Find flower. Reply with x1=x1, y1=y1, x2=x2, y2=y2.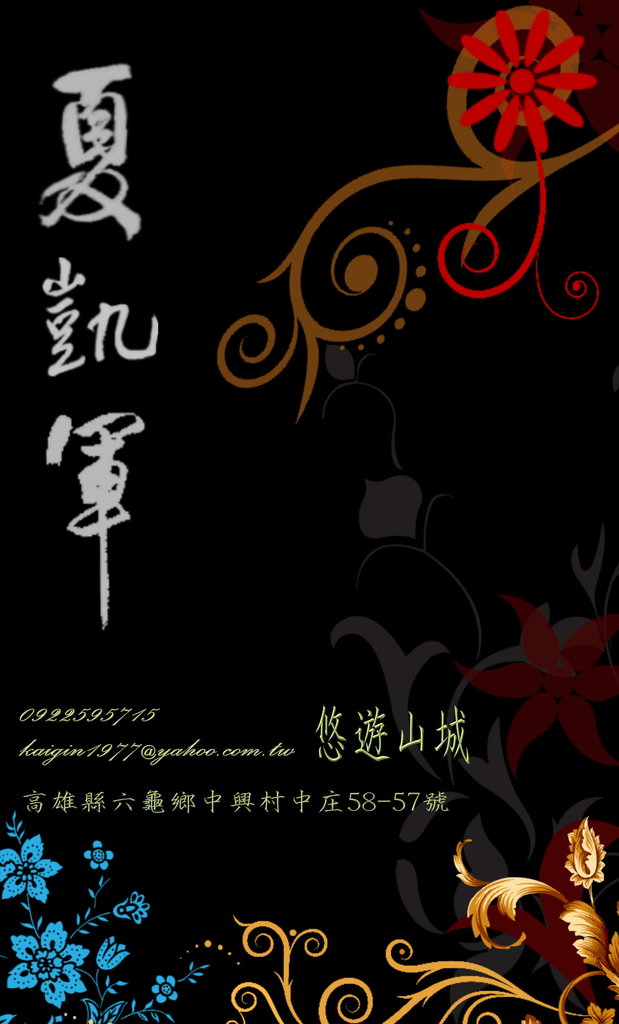
x1=151, y1=975, x2=179, y2=1006.
